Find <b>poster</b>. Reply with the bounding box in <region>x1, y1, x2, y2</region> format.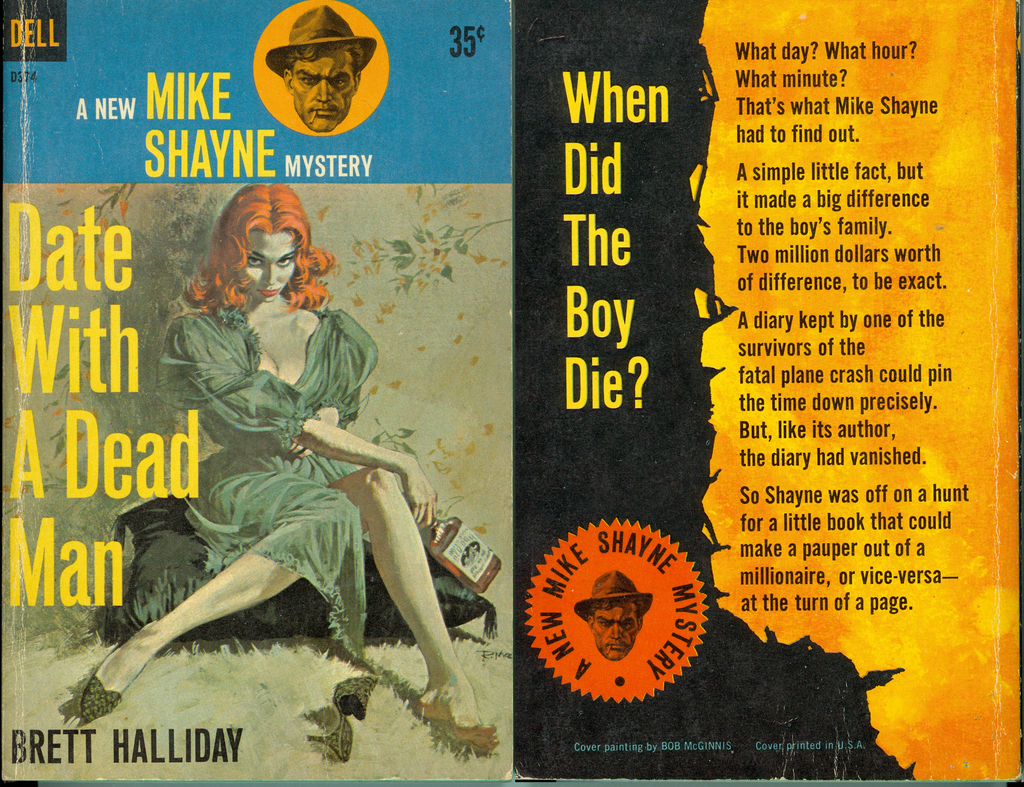
<region>0, 0, 1023, 786</region>.
